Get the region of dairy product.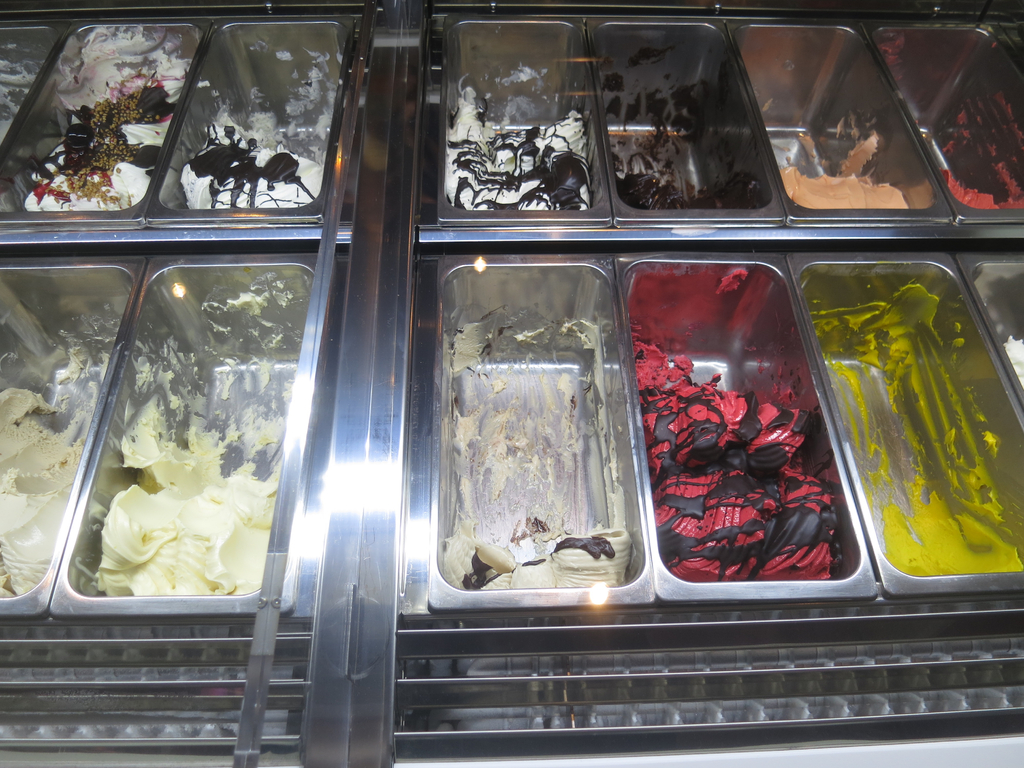
{"left": 776, "top": 161, "right": 908, "bottom": 208}.
